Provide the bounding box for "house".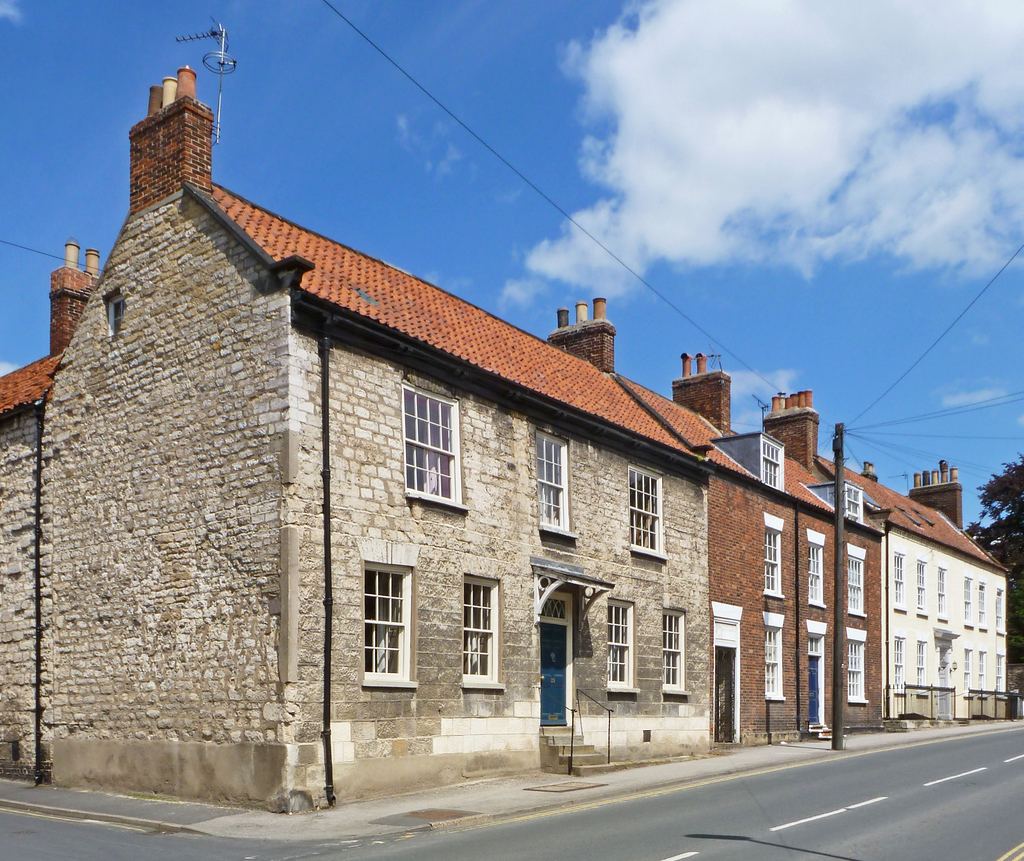
0, 54, 720, 826.
